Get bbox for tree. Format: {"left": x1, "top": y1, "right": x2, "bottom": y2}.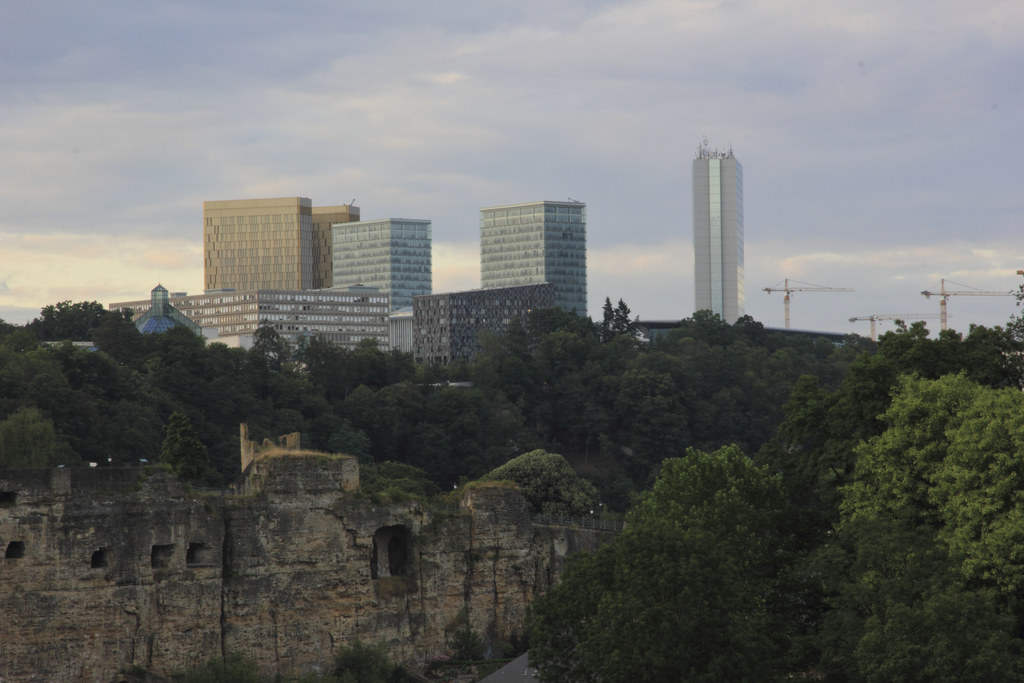
{"left": 152, "top": 406, "right": 225, "bottom": 490}.
